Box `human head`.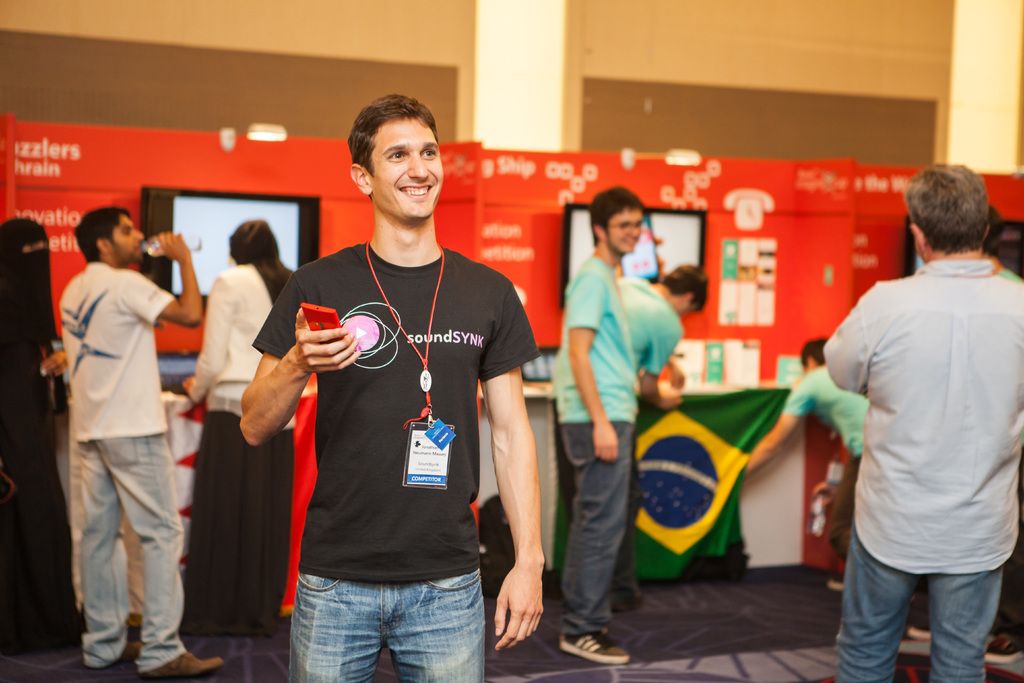
76:207:147:265.
